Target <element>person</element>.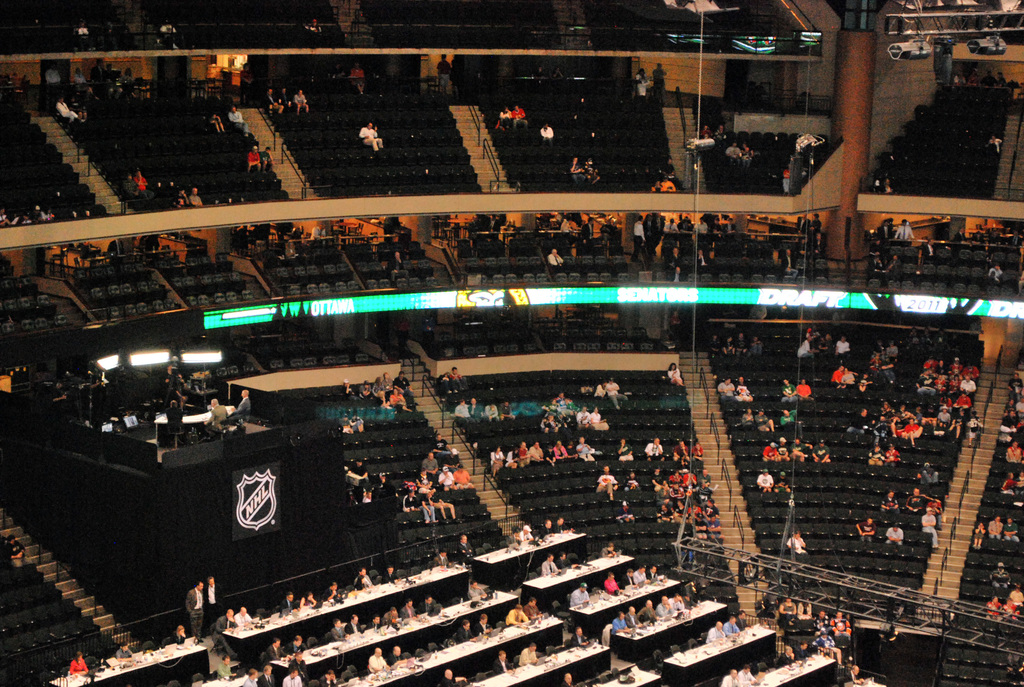
Target region: (884, 524, 900, 545).
